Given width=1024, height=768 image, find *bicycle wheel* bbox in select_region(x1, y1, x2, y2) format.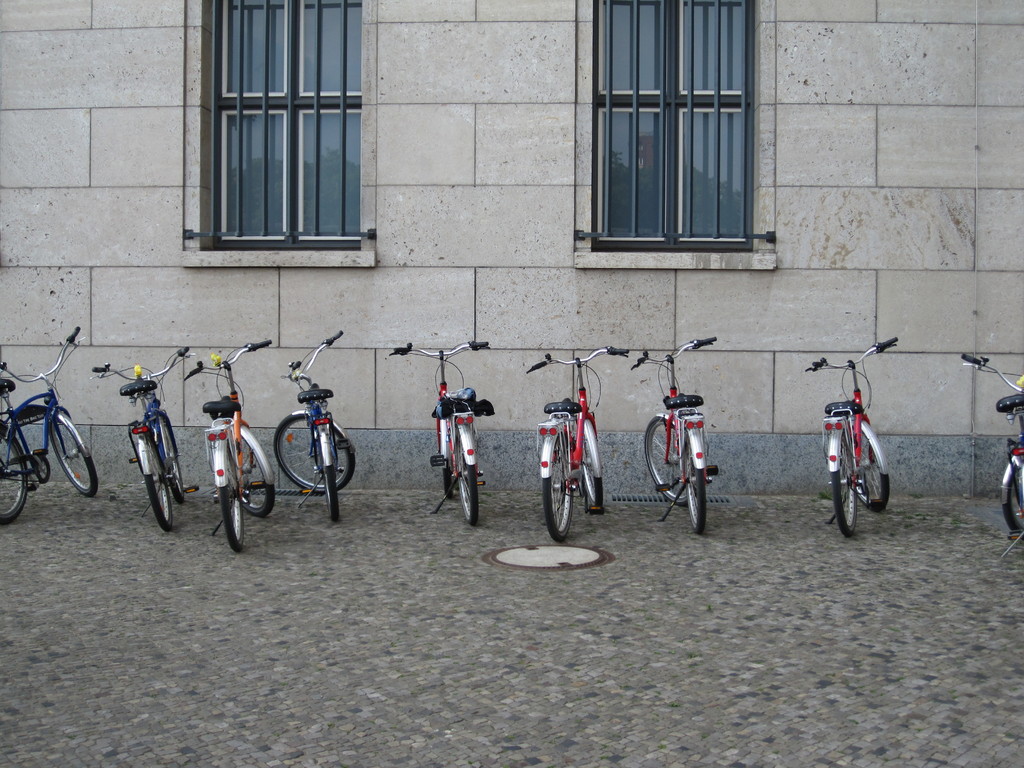
select_region(440, 463, 454, 494).
